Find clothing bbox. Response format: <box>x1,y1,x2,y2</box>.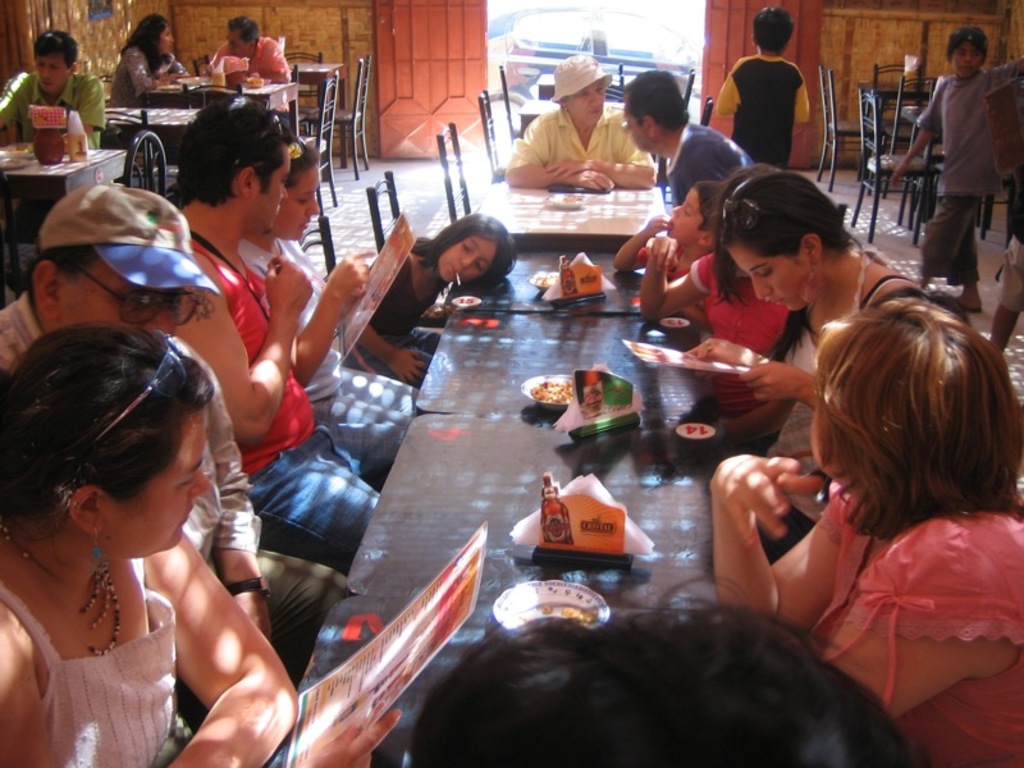
<box>110,44,187,105</box>.
